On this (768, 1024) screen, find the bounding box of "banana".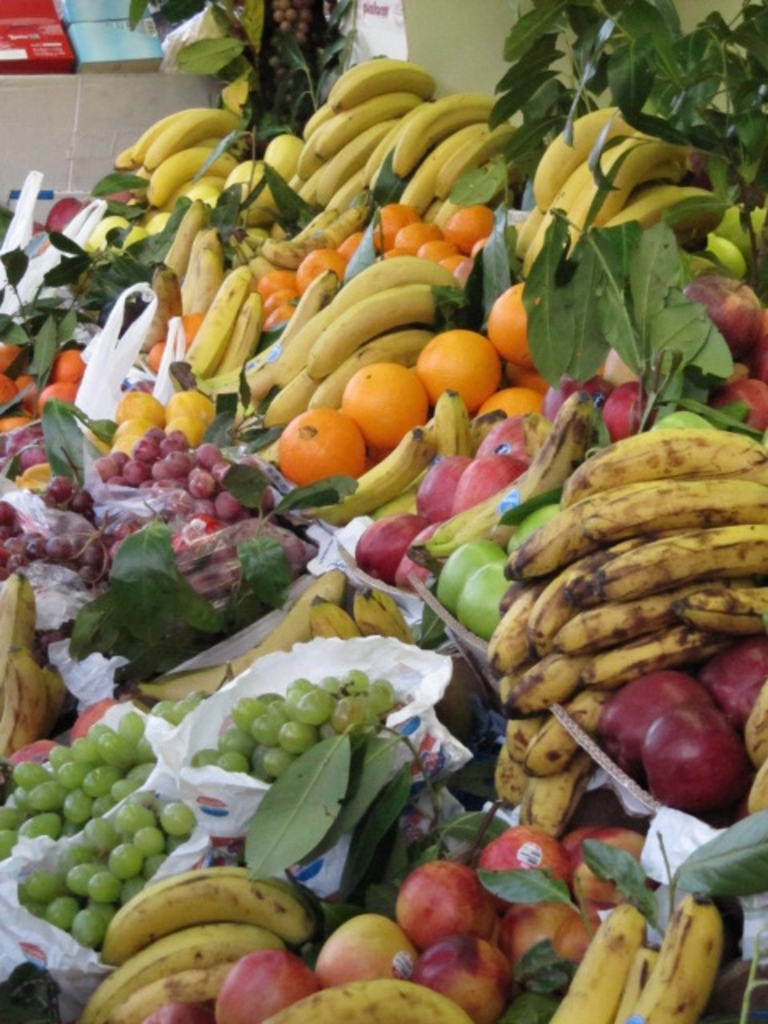
Bounding box: l=266, t=979, r=472, b=1022.
